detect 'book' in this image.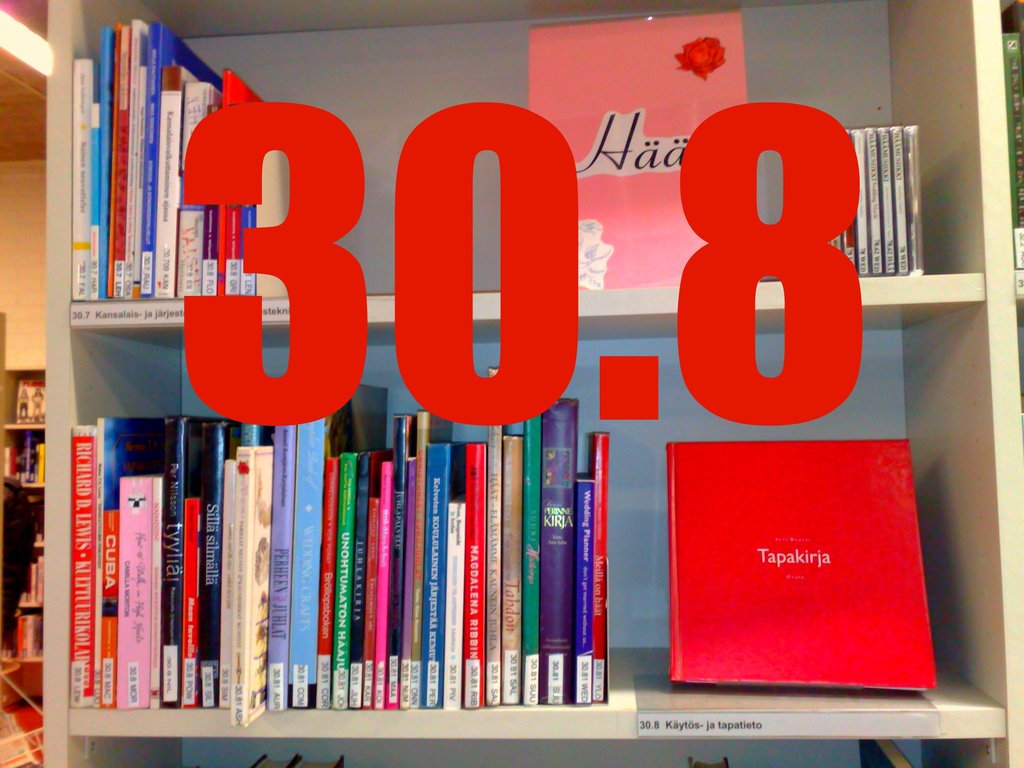
Detection: 666, 438, 935, 689.
